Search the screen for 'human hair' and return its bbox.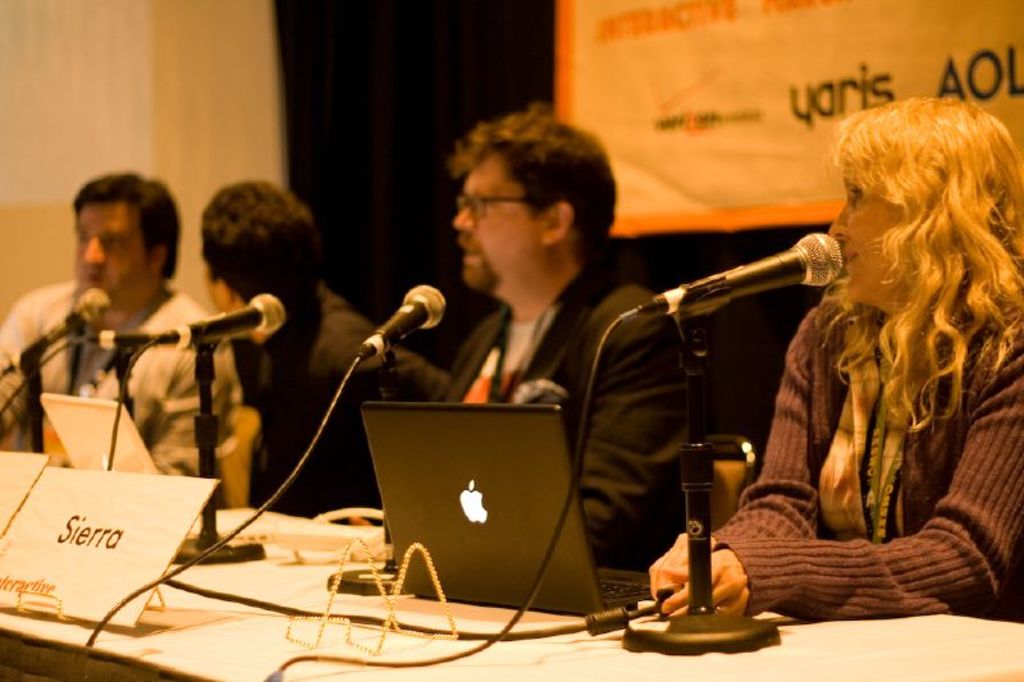
Found: (left=200, top=189, right=315, bottom=320).
